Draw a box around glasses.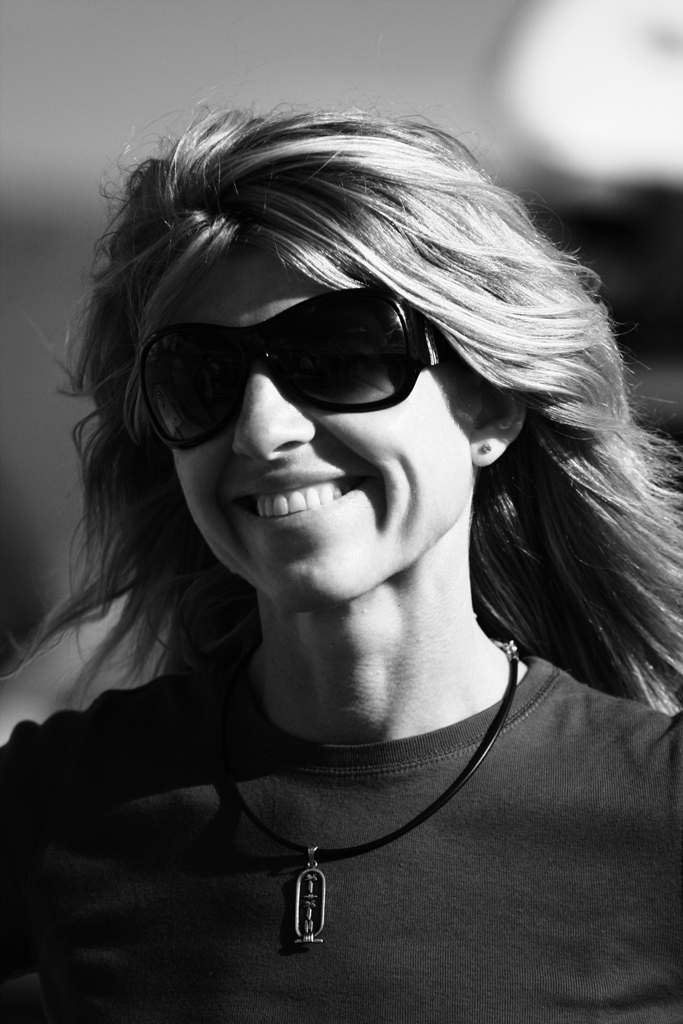
146,301,478,416.
